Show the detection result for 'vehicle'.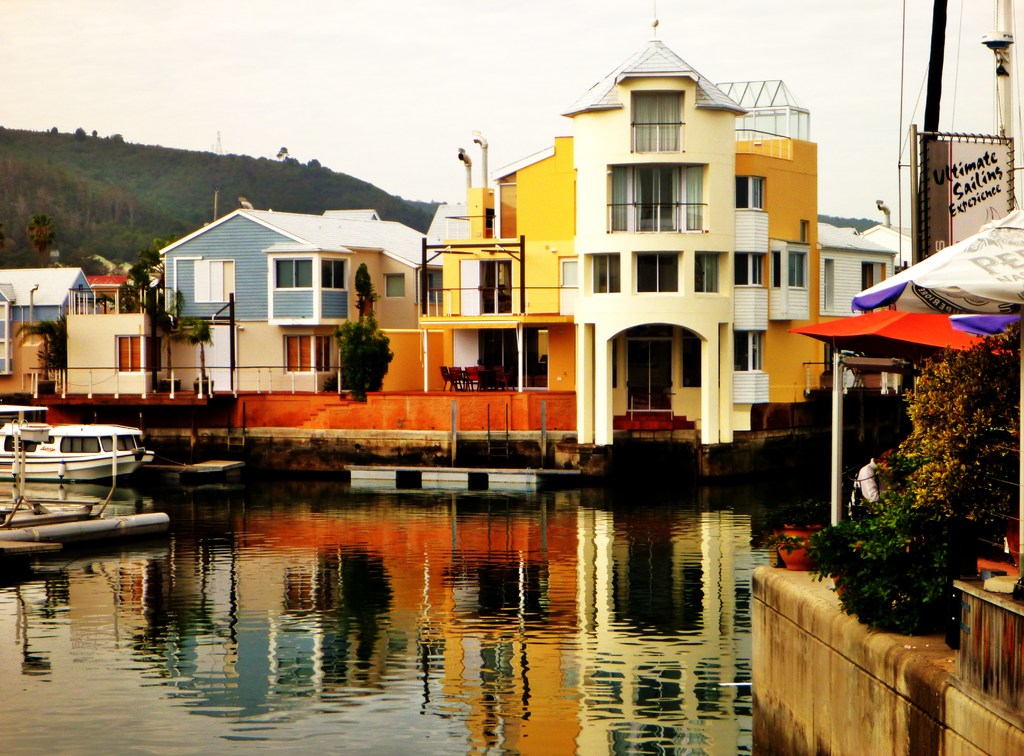
select_region(0, 420, 155, 479).
